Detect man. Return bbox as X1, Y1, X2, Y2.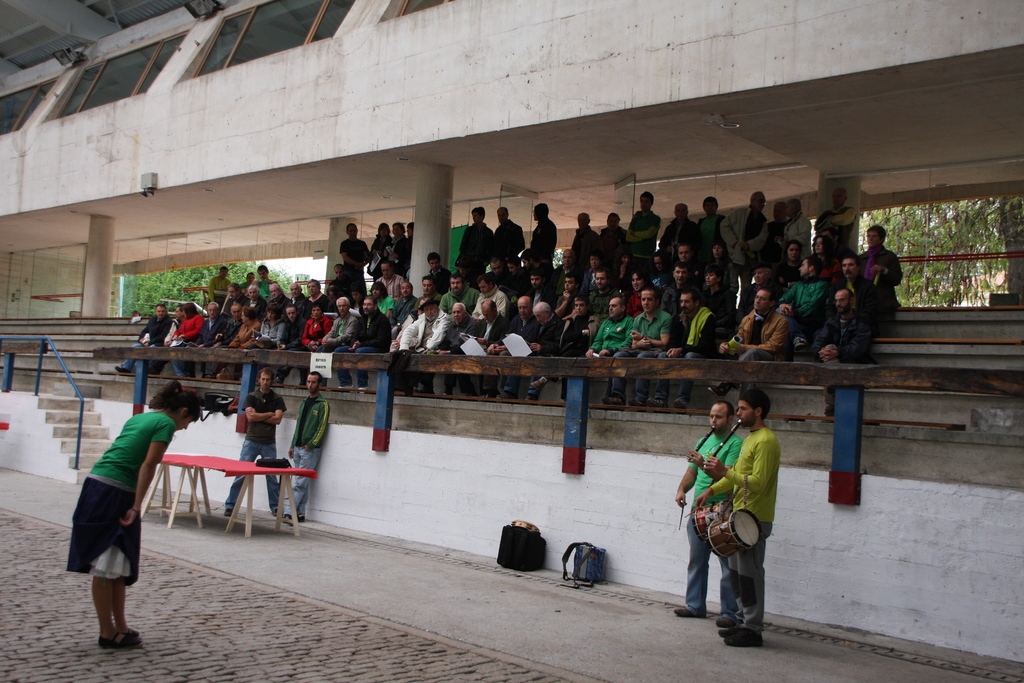
551, 292, 604, 402.
